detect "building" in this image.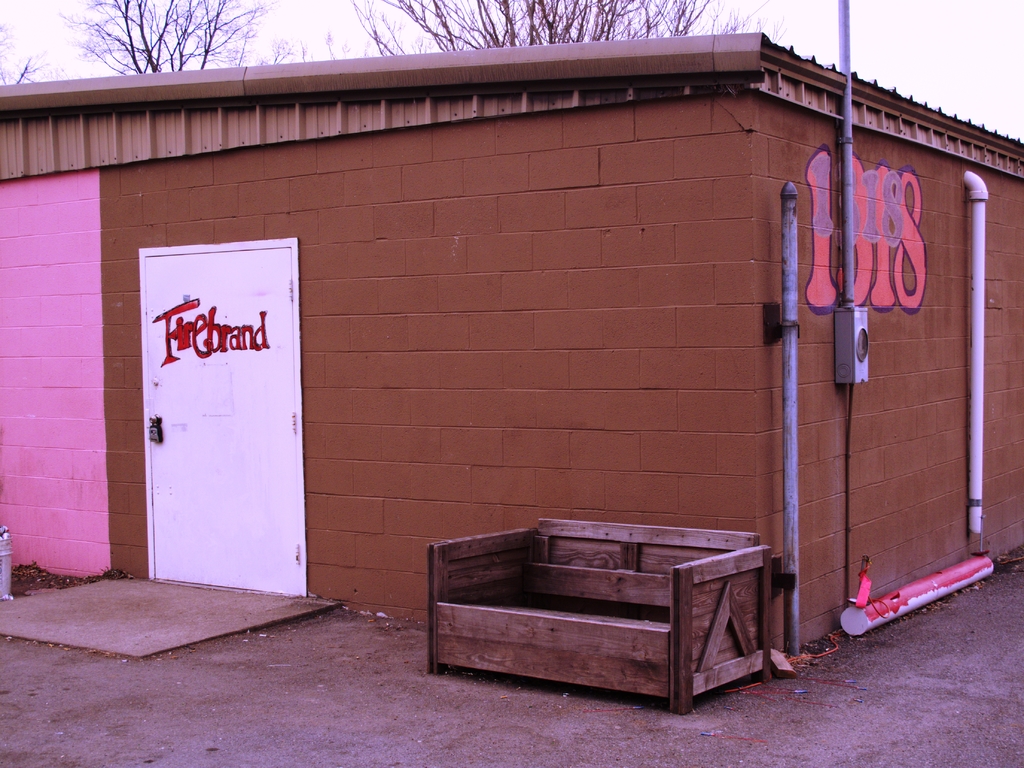
Detection: {"left": 0, "top": 28, "right": 1023, "bottom": 669}.
